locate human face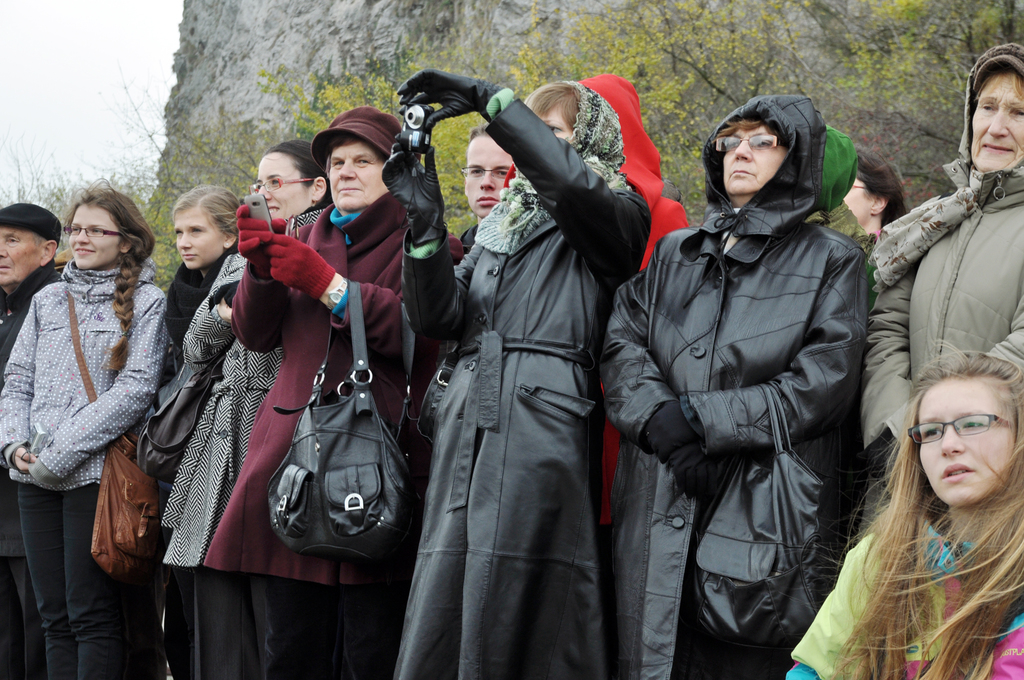
[left=173, top=207, right=223, bottom=266]
